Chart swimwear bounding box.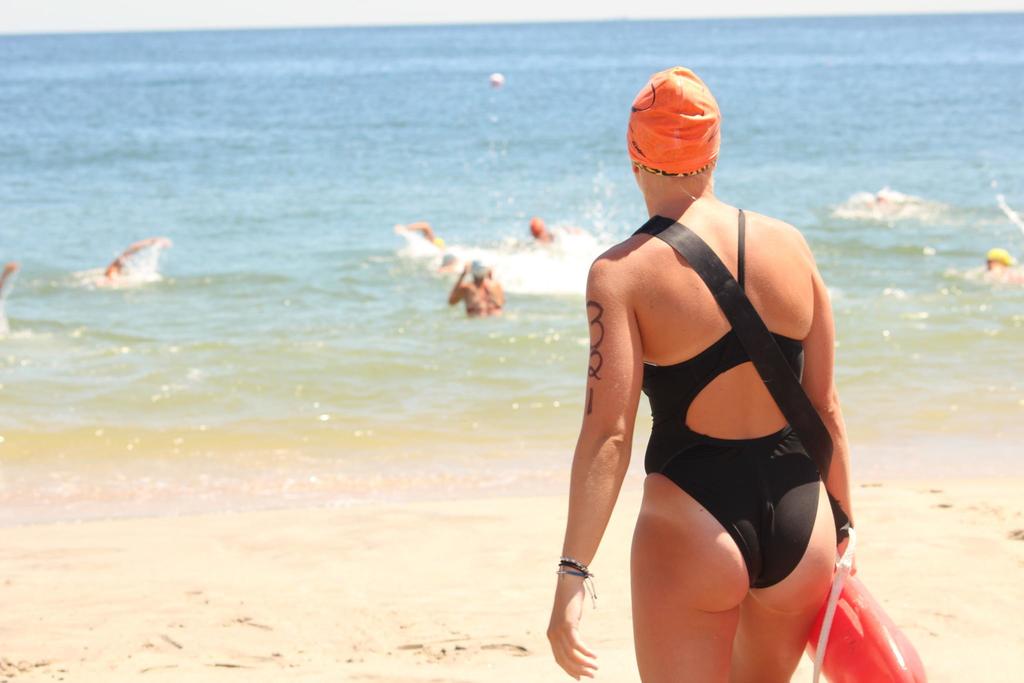
Charted: pyautogui.locateOnScreen(641, 205, 819, 588).
